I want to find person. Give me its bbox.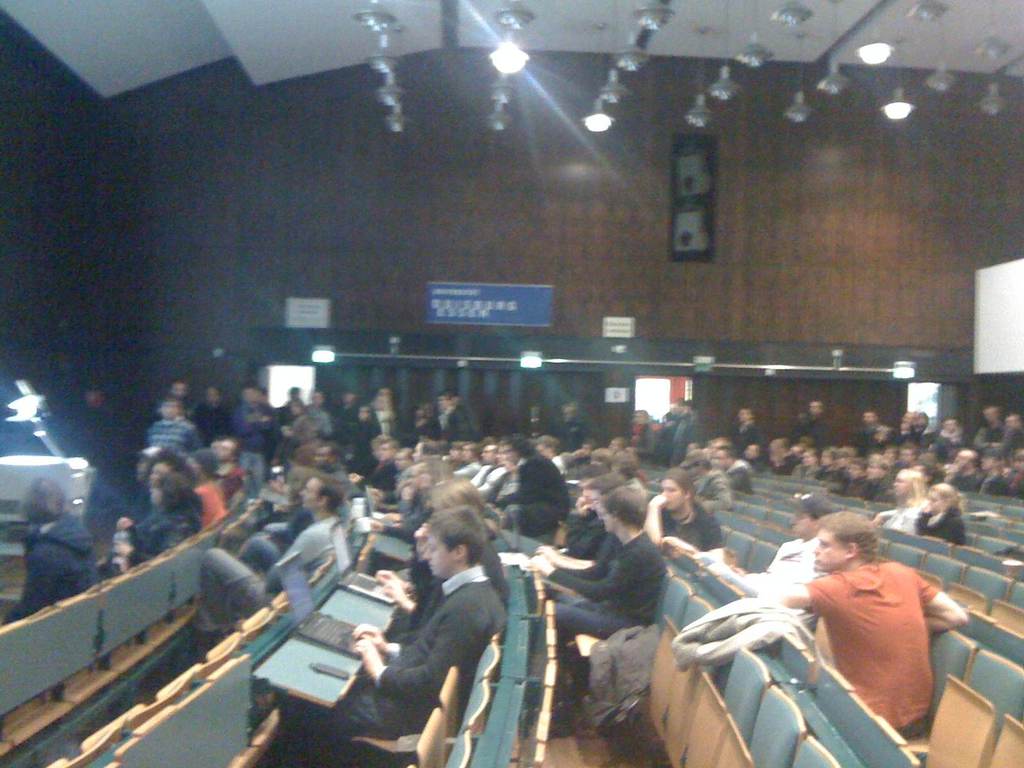
(x1=914, y1=488, x2=966, y2=545).
